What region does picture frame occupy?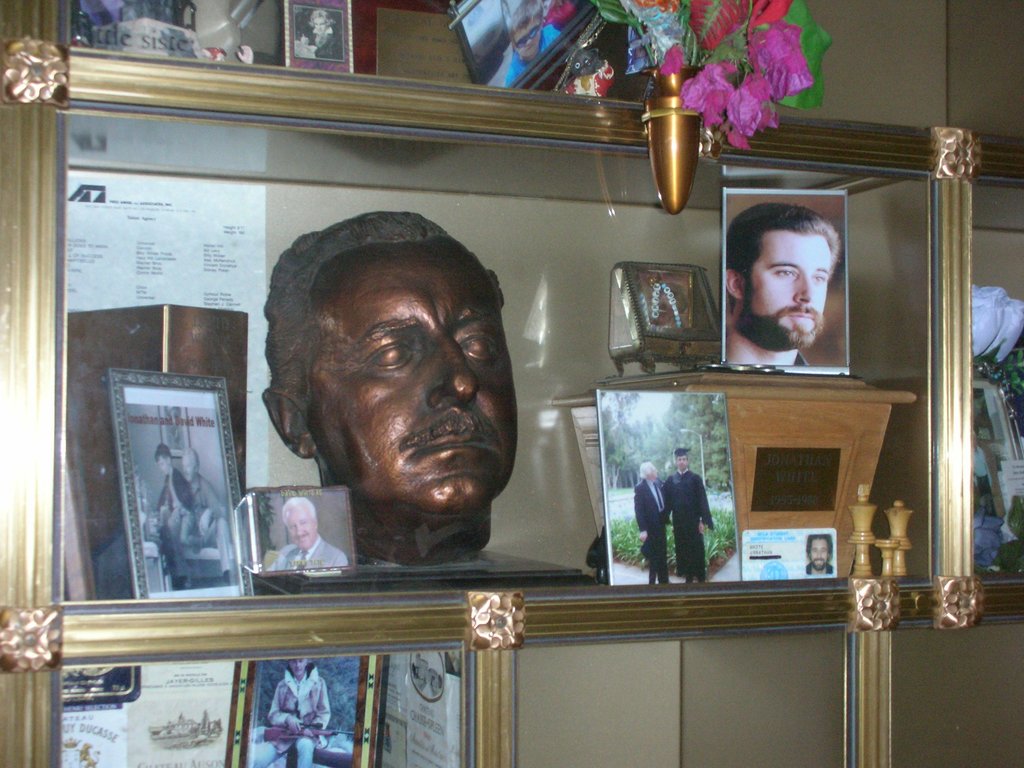
<region>222, 655, 382, 767</region>.
